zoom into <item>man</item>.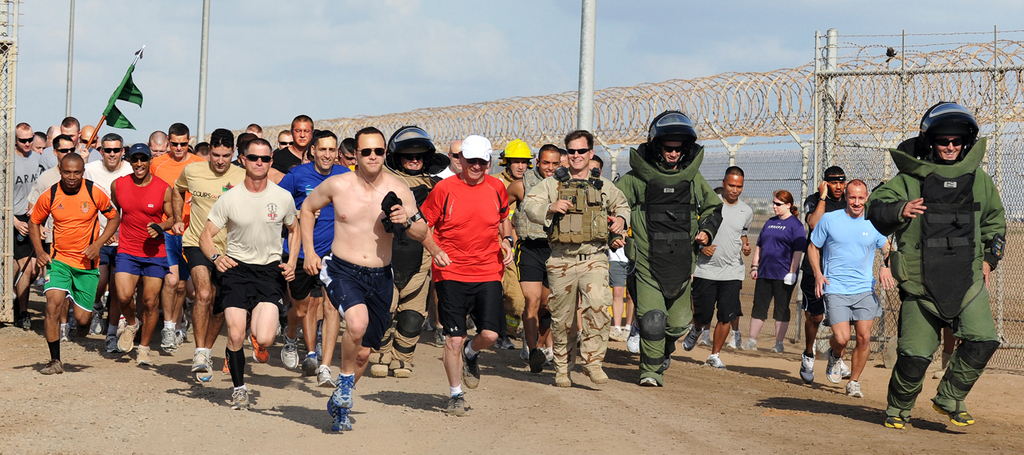
Zoom target: x1=800, y1=165, x2=852, y2=391.
